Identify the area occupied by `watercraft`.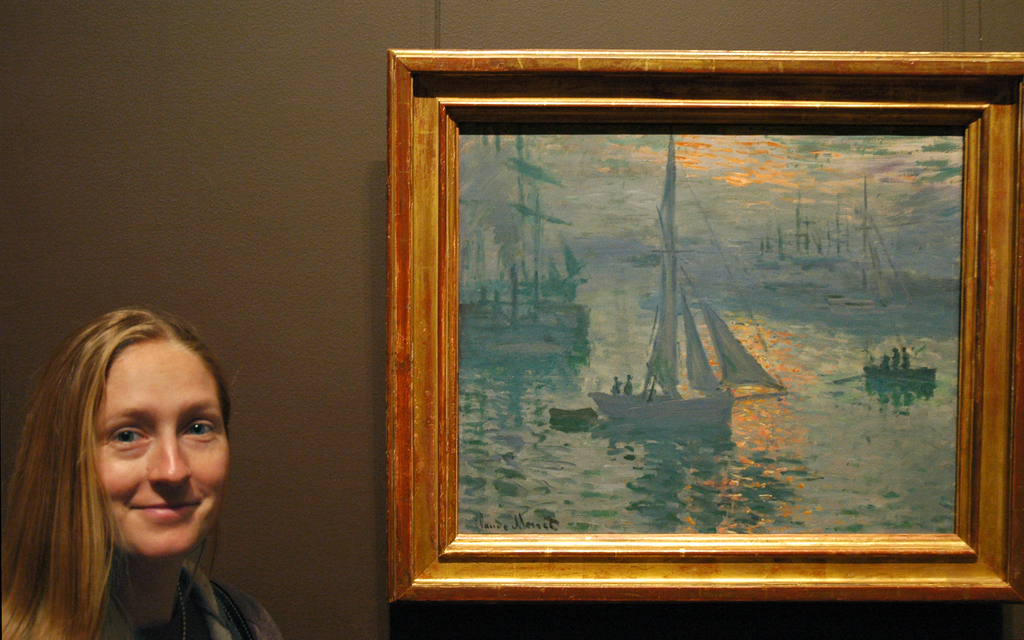
Area: bbox=(448, 133, 588, 353).
